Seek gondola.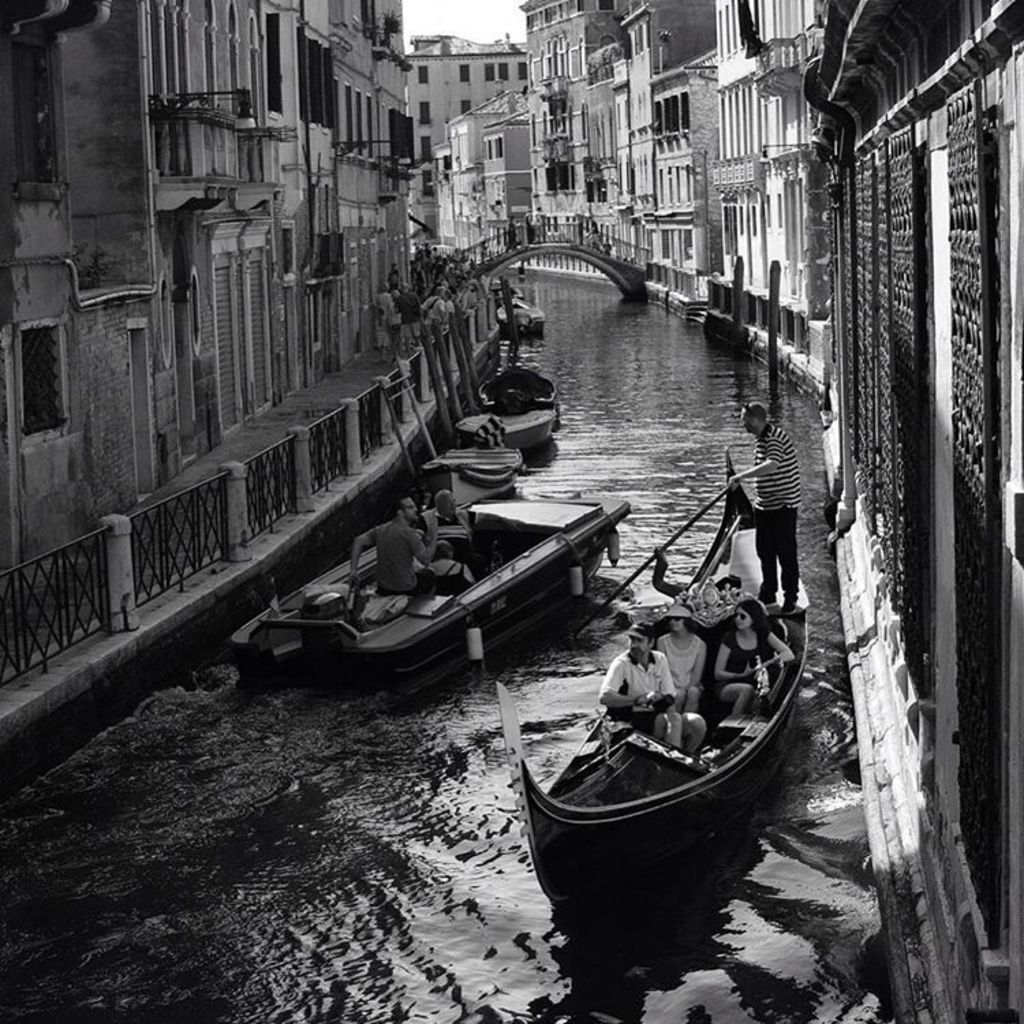
(left=512, top=449, right=810, bottom=930).
